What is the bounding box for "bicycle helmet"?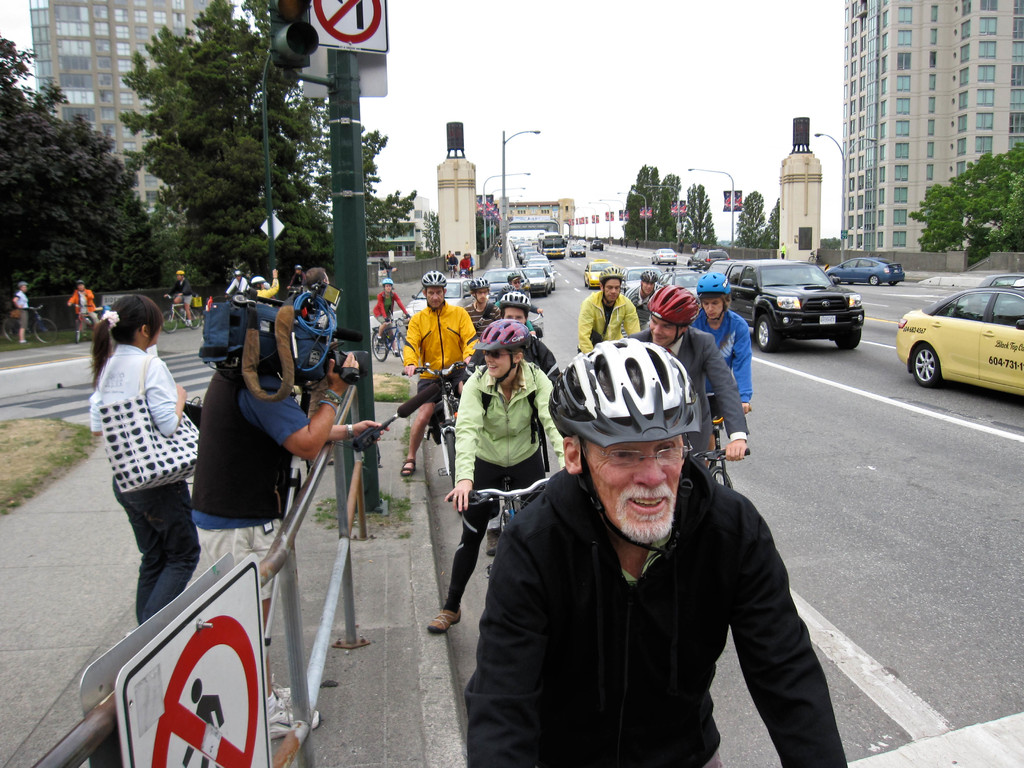
<box>477,318,520,343</box>.
